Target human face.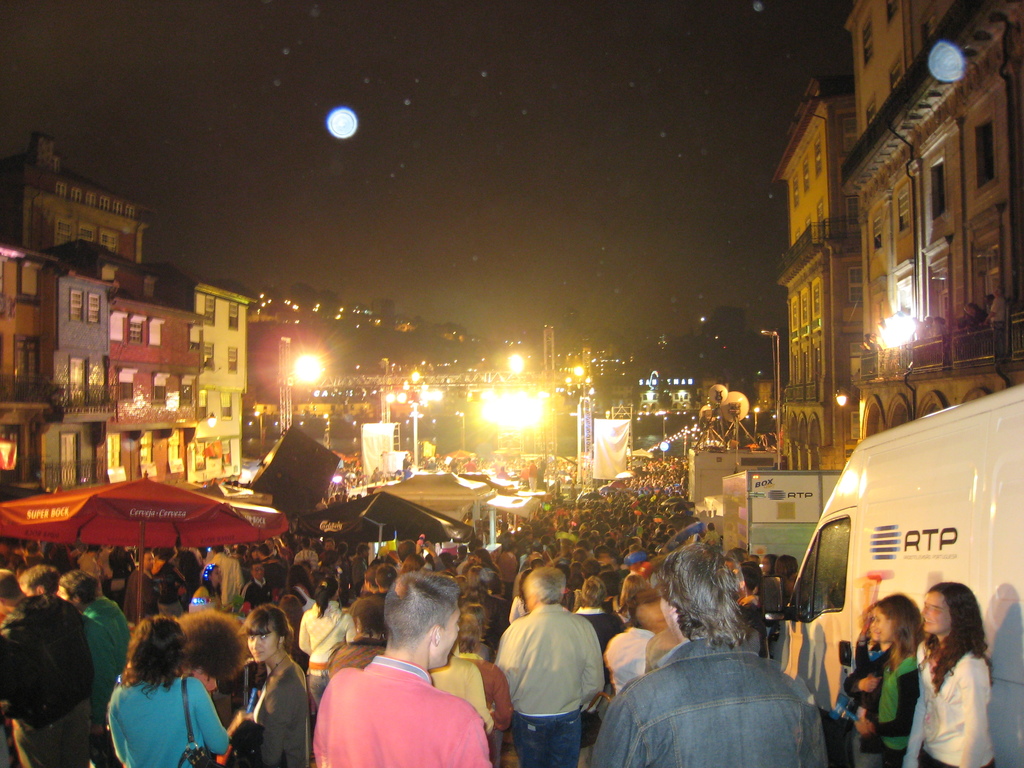
Target region: box=[924, 593, 947, 637].
